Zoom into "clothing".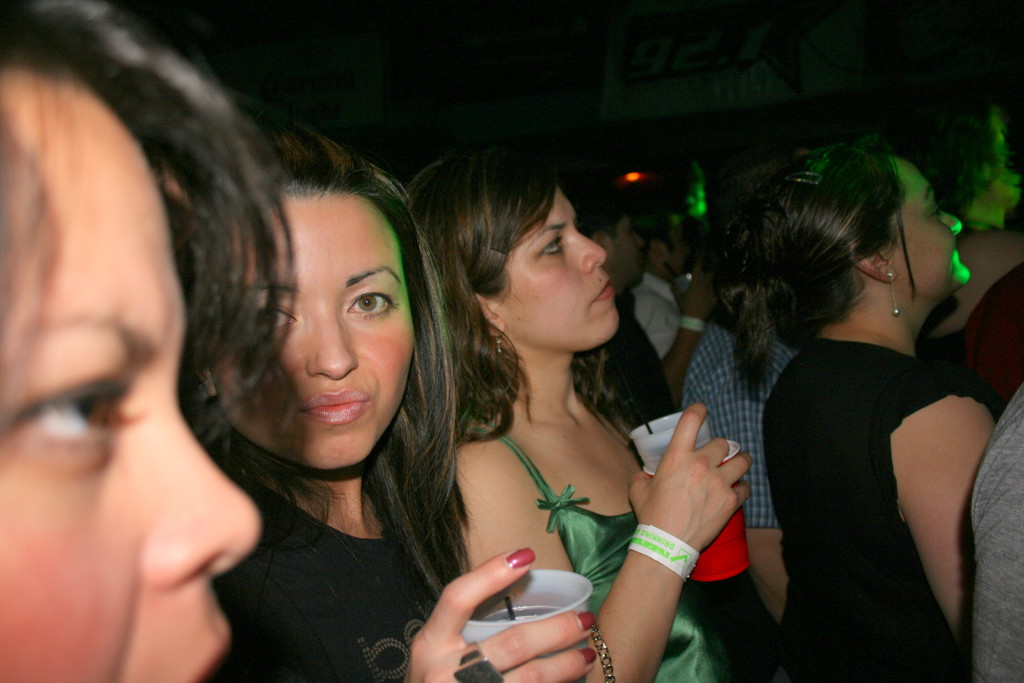
Zoom target: (968,381,1023,682).
